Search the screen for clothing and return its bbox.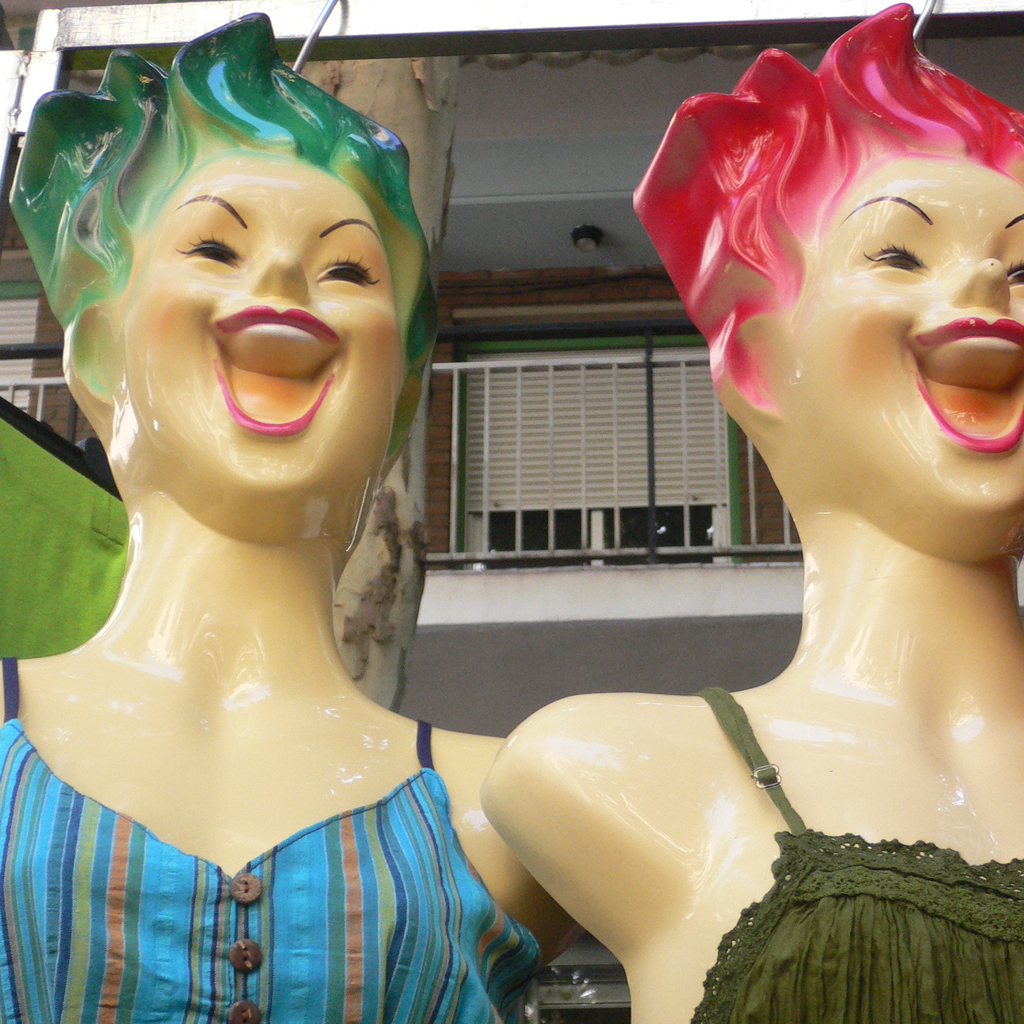
Found: [32, 596, 570, 988].
